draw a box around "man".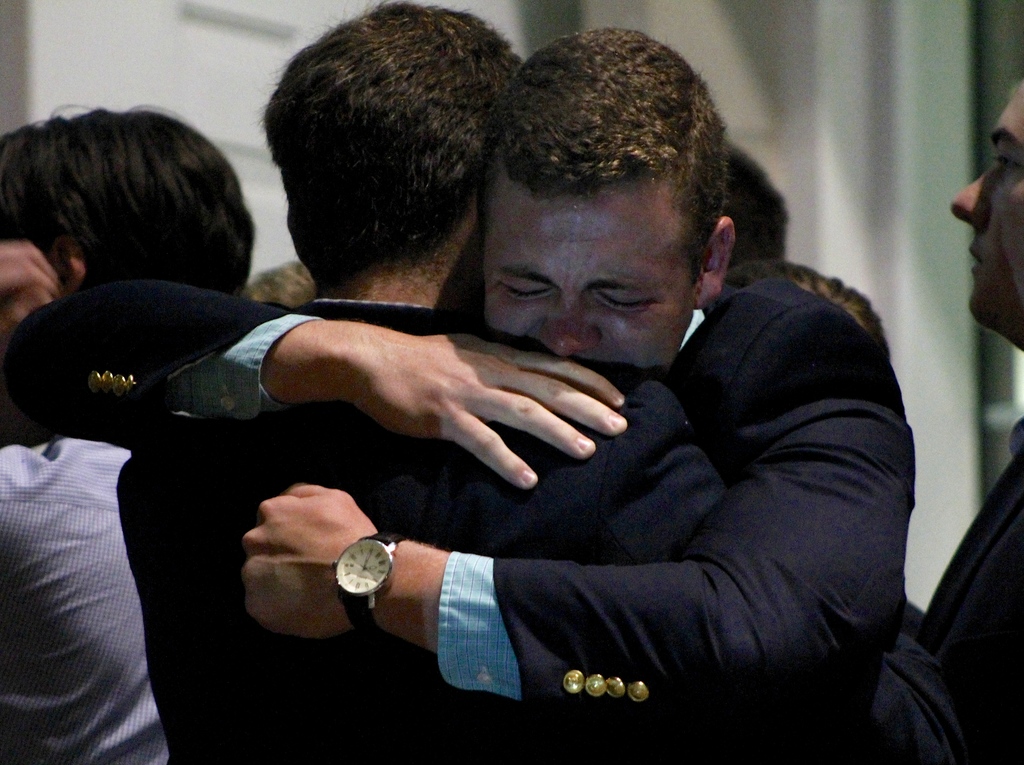
bbox(727, 140, 792, 271).
